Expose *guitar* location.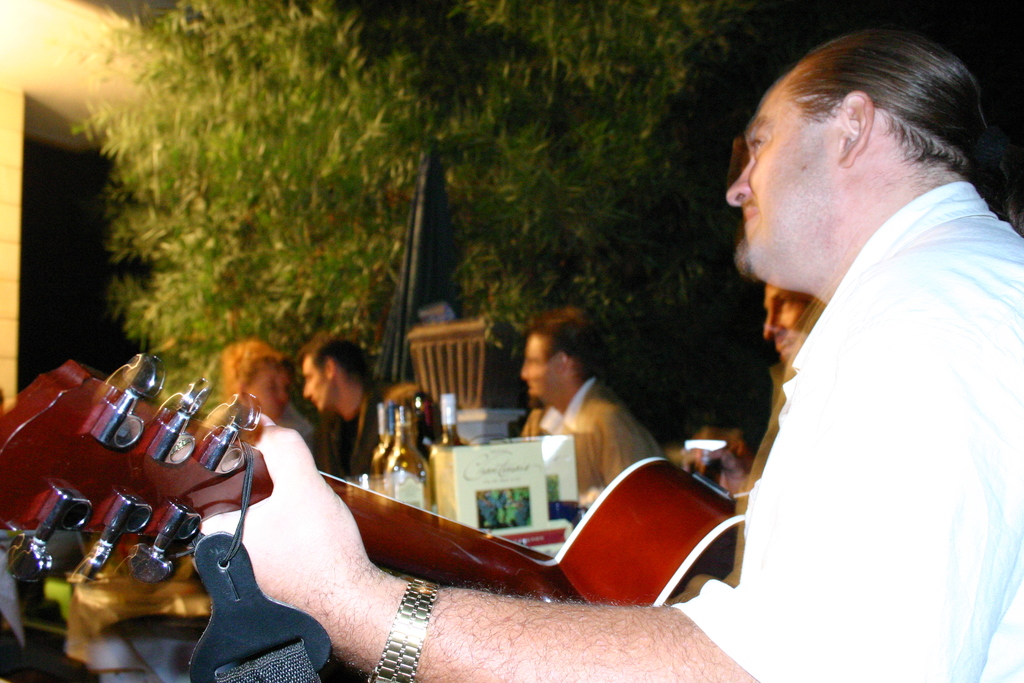
Exposed at 95/406/710/662.
